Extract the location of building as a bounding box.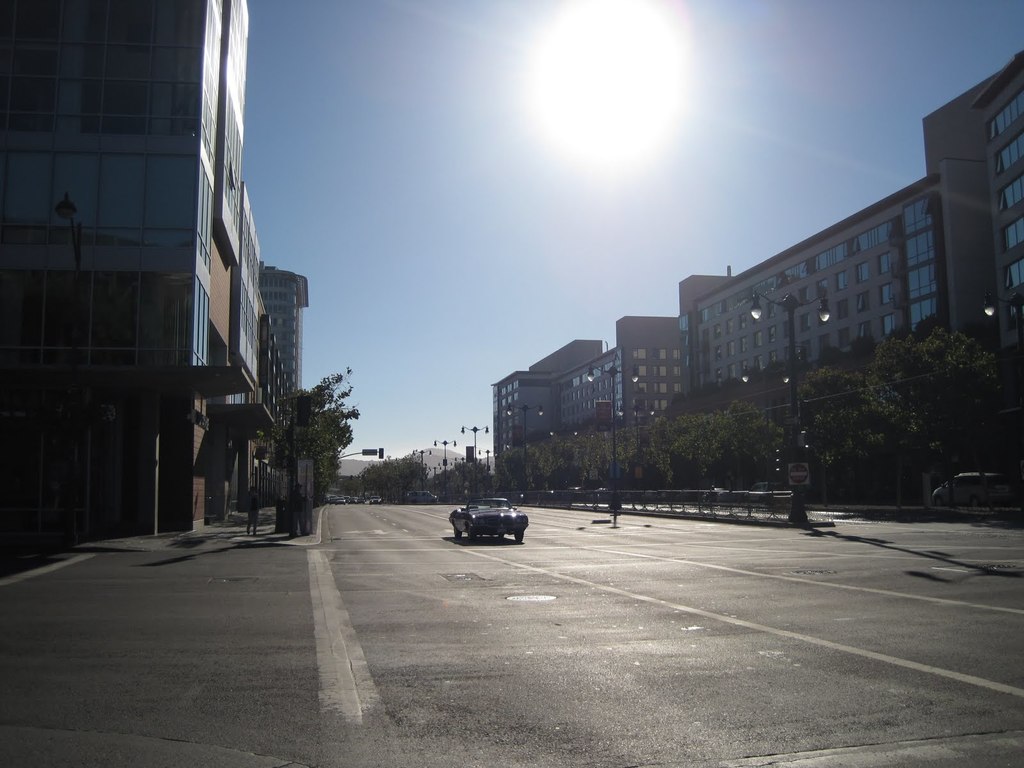
x1=492 y1=316 x2=676 y2=477.
